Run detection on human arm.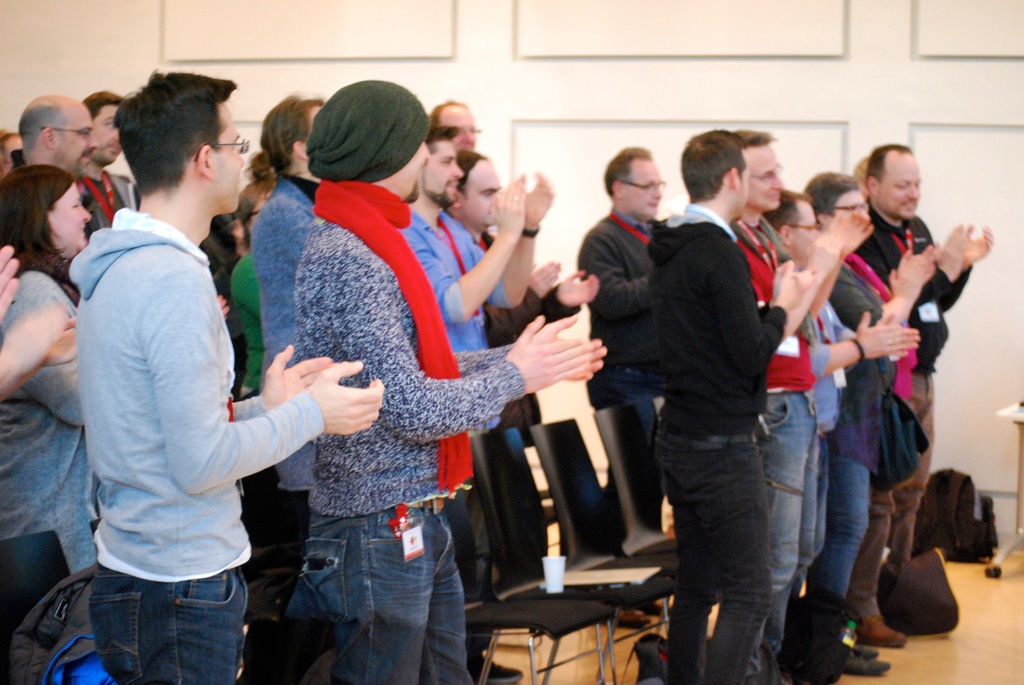
Result: l=715, t=237, r=813, b=377.
